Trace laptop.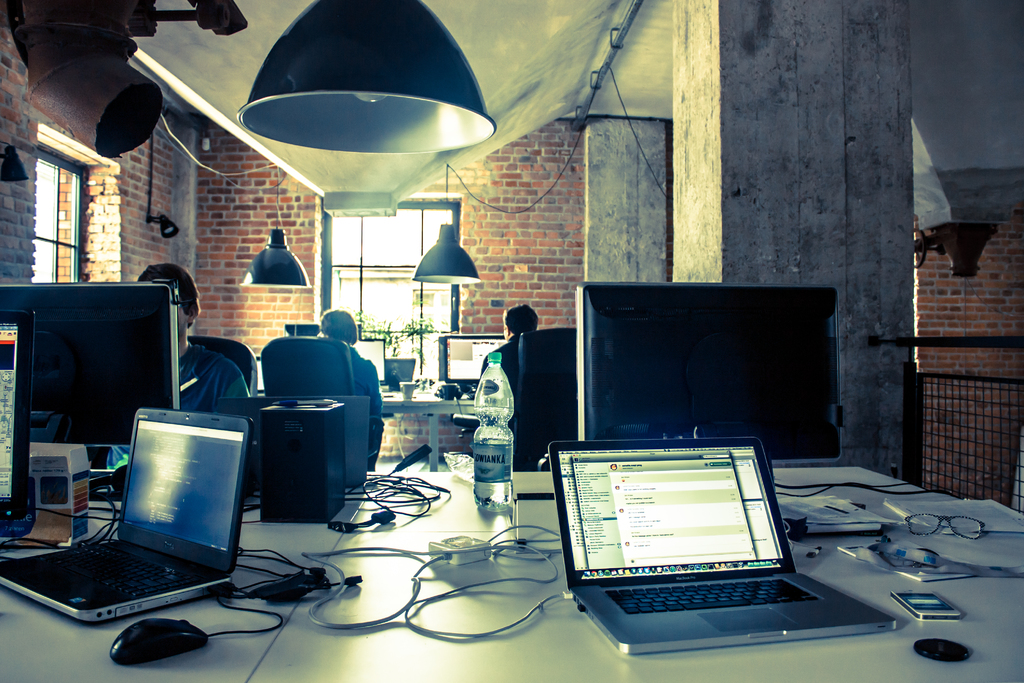
Traced to rect(536, 443, 910, 671).
